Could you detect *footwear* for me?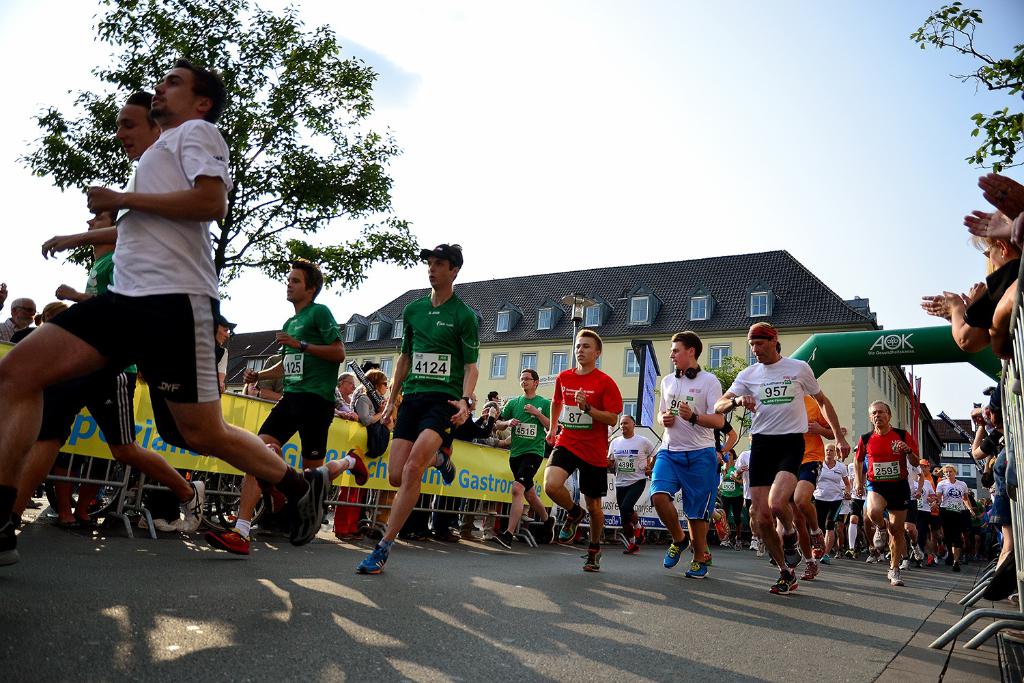
Detection result: <region>909, 540, 920, 559</region>.
